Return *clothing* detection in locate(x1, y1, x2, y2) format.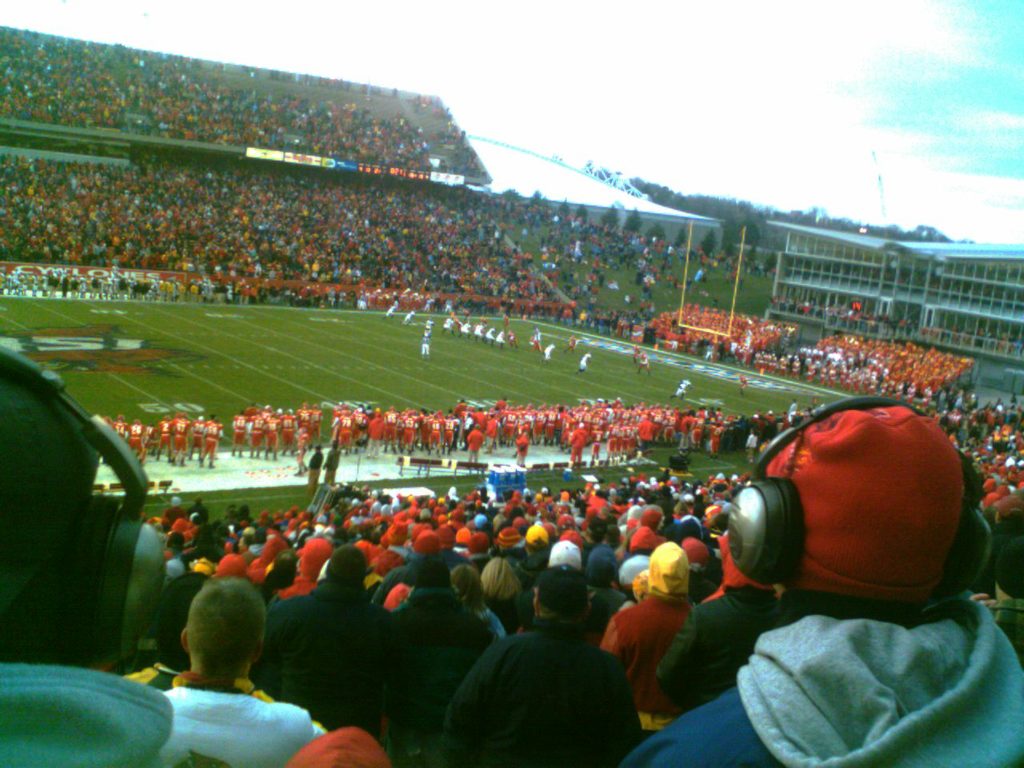
locate(620, 562, 702, 712).
